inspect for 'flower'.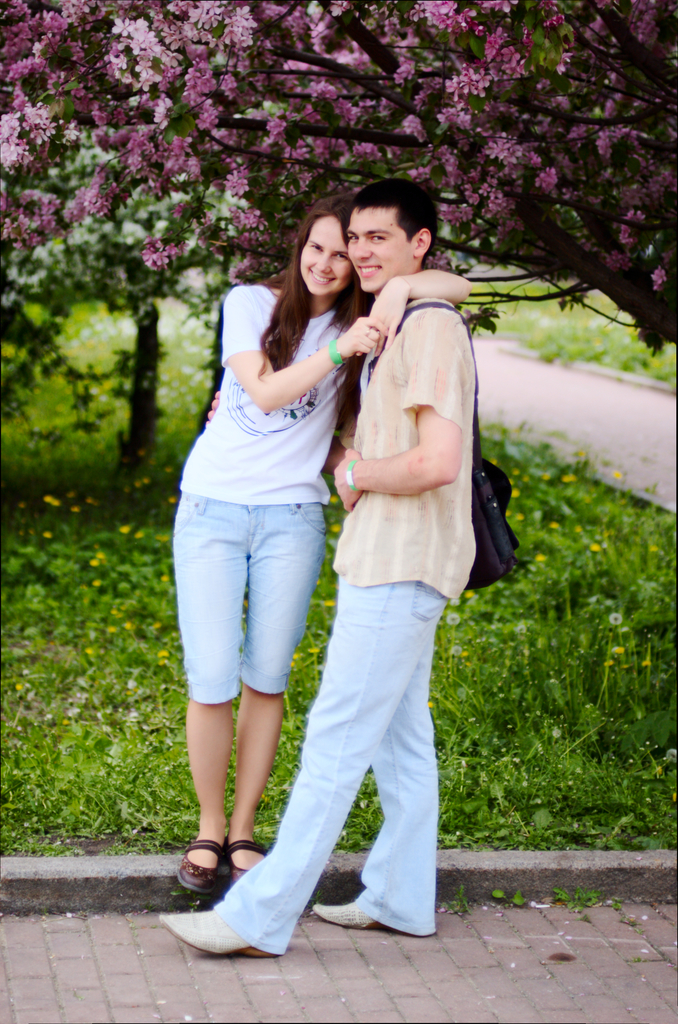
Inspection: [512, 467, 526, 479].
